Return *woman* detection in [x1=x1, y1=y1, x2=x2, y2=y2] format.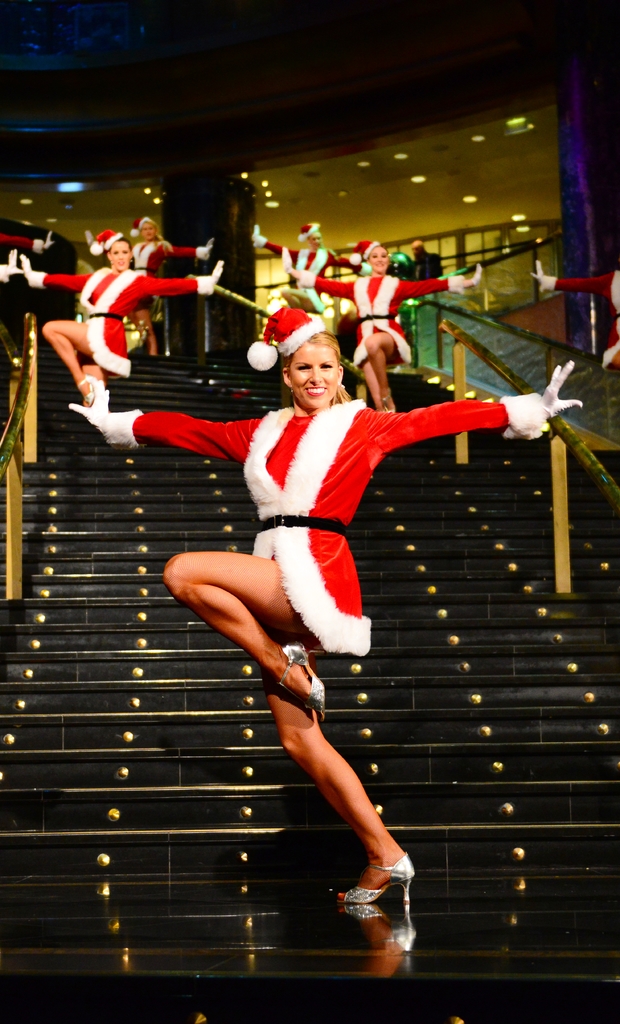
[x1=290, y1=240, x2=486, y2=417].
